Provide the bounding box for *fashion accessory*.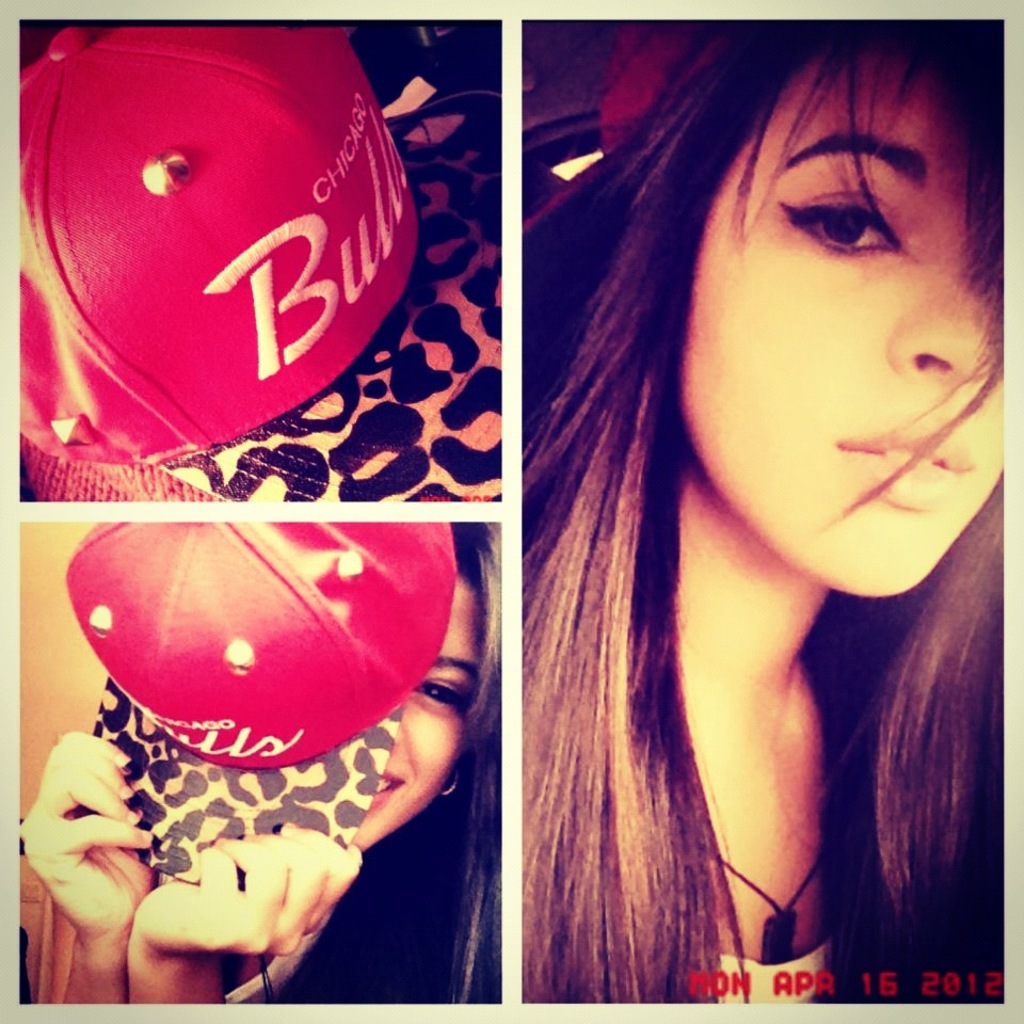
box(17, 27, 418, 467).
